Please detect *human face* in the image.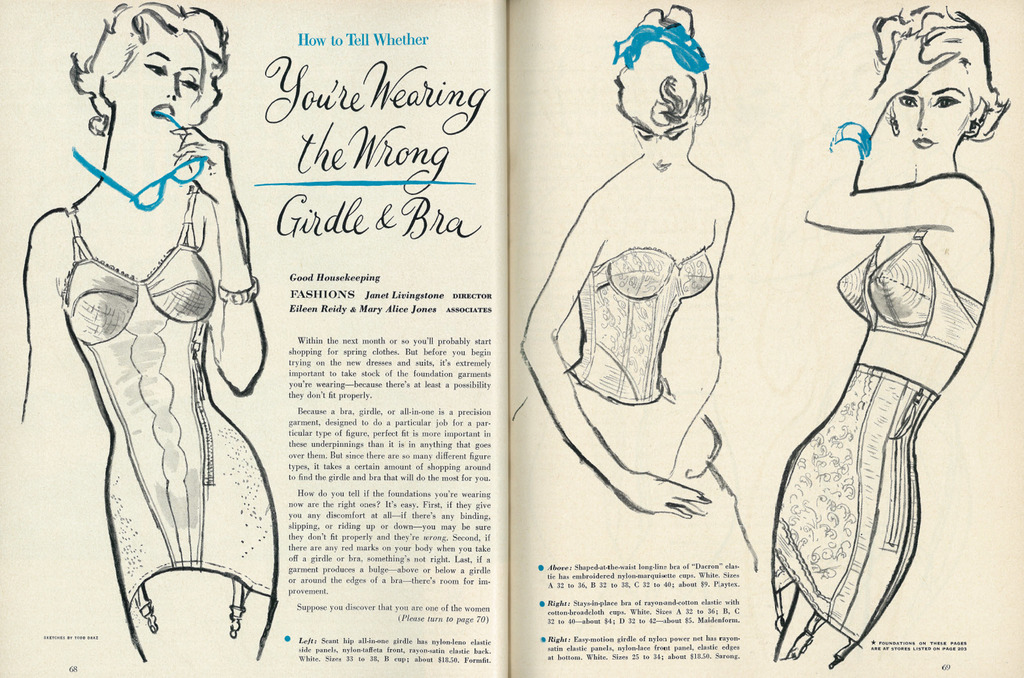
(63, 10, 220, 157).
